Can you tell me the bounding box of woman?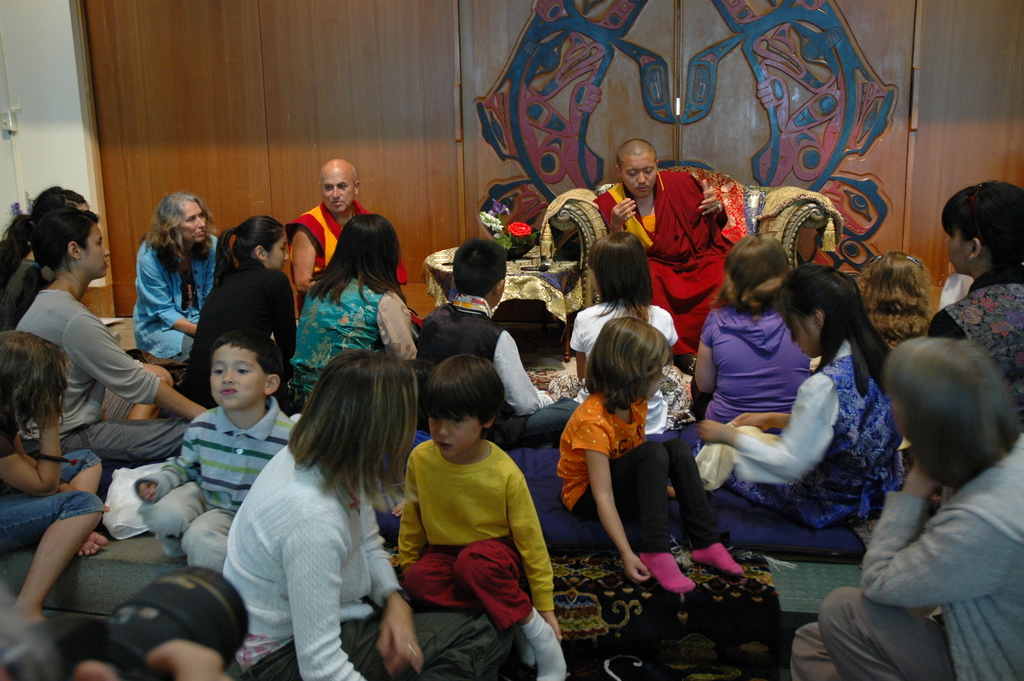
box(923, 180, 1023, 427).
